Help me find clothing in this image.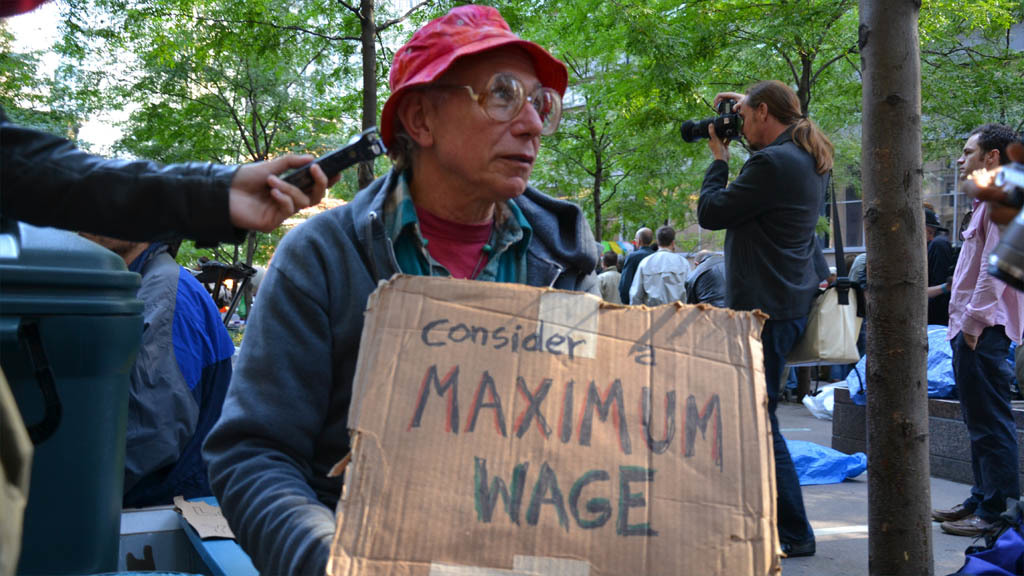
Found it: [199, 160, 601, 575].
